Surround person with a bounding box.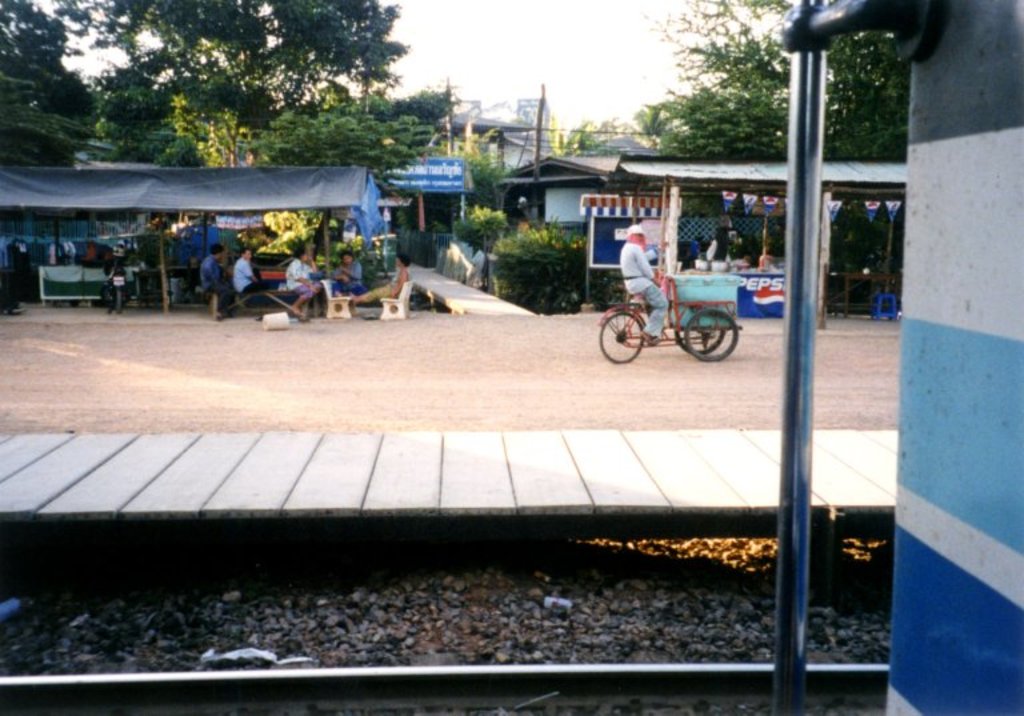
crop(331, 245, 368, 295).
